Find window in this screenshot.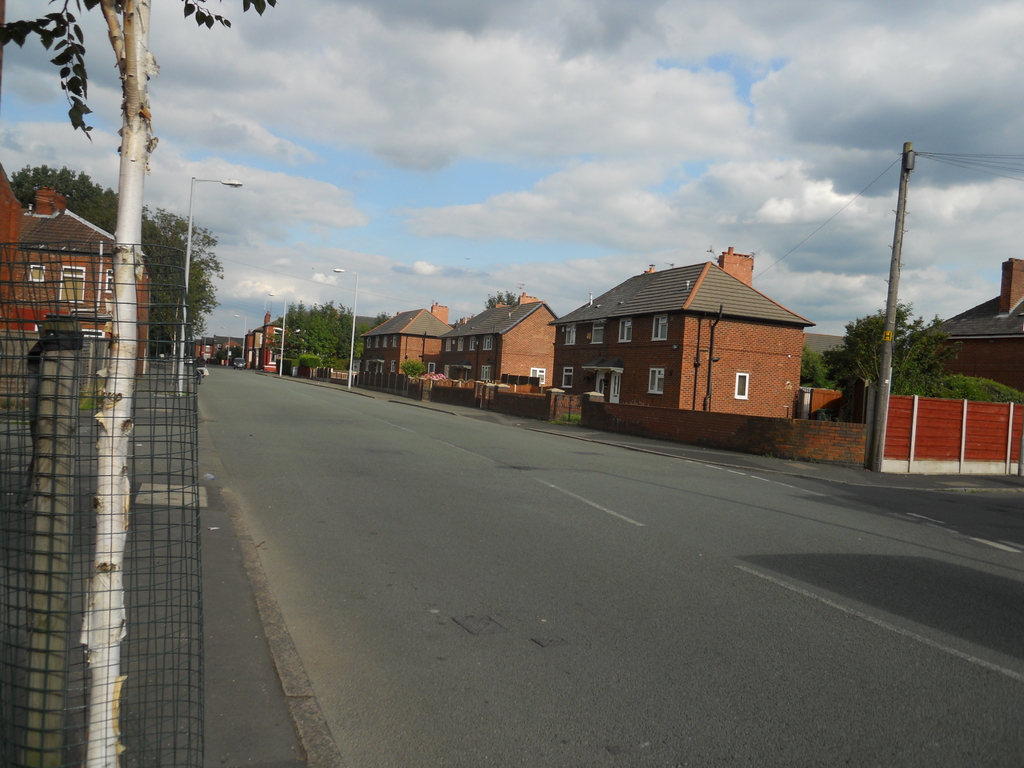
The bounding box for window is box(364, 336, 403, 381).
